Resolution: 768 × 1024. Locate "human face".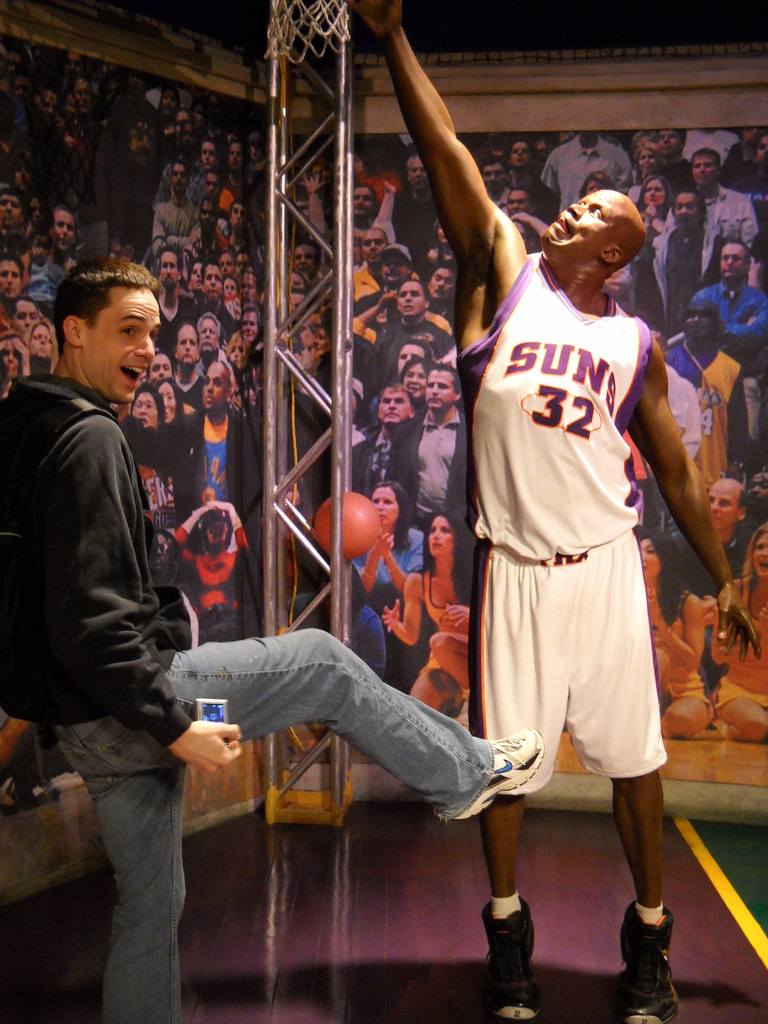
[290,292,306,309].
